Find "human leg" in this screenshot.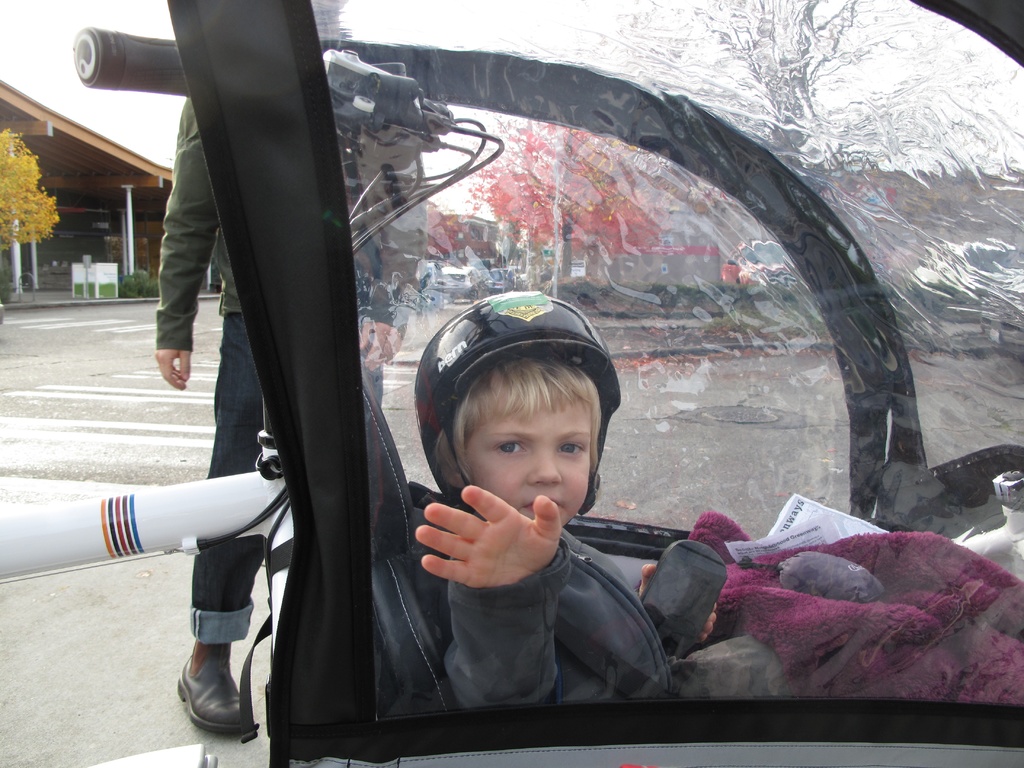
The bounding box for "human leg" is pyautogui.locateOnScreen(174, 285, 266, 728).
